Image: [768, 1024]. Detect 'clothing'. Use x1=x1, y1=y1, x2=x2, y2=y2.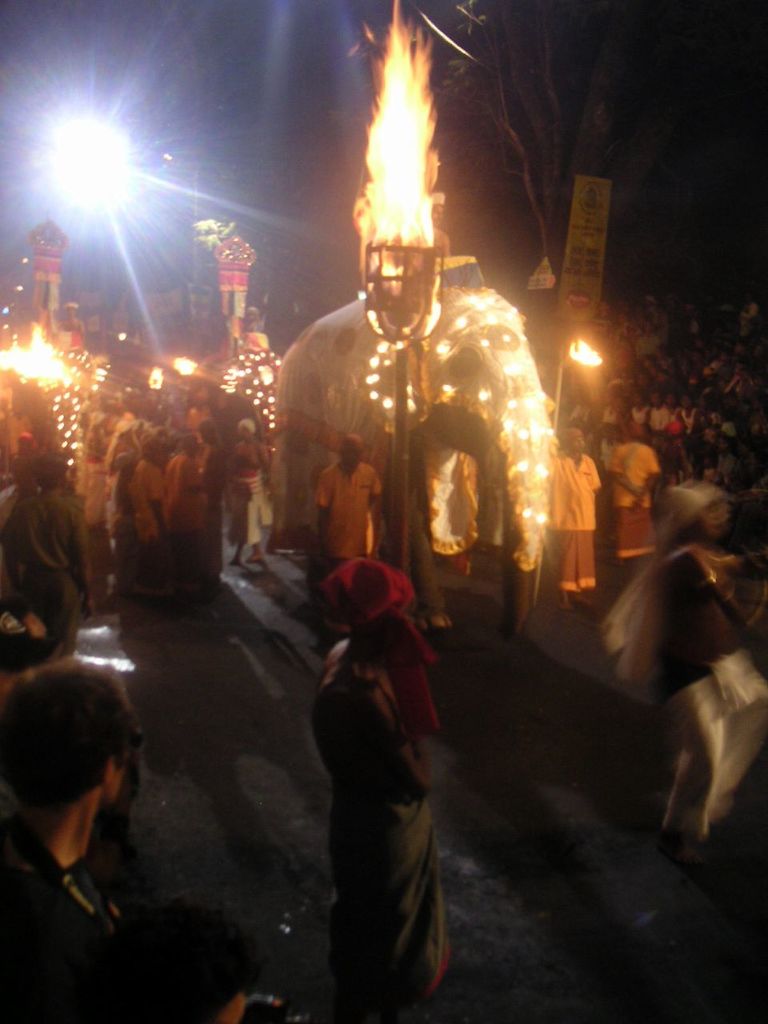
x1=671, y1=406, x2=698, y2=447.
